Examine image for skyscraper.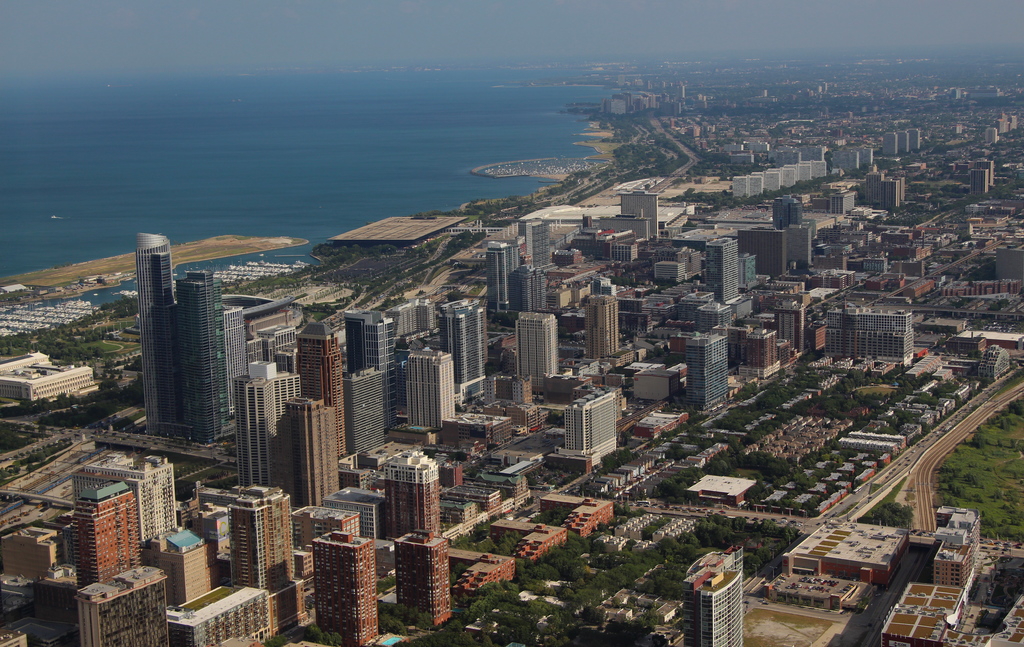
Examination result: rect(747, 223, 815, 280).
